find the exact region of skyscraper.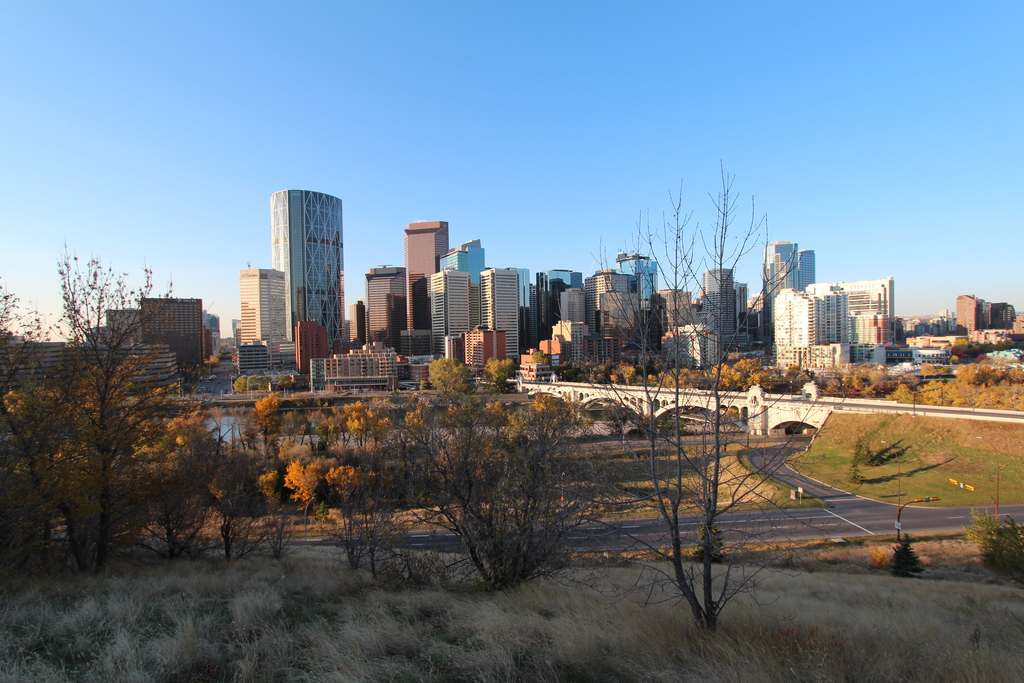
Exact region: [x1=238, y1=268, x2=284, y2=347].
